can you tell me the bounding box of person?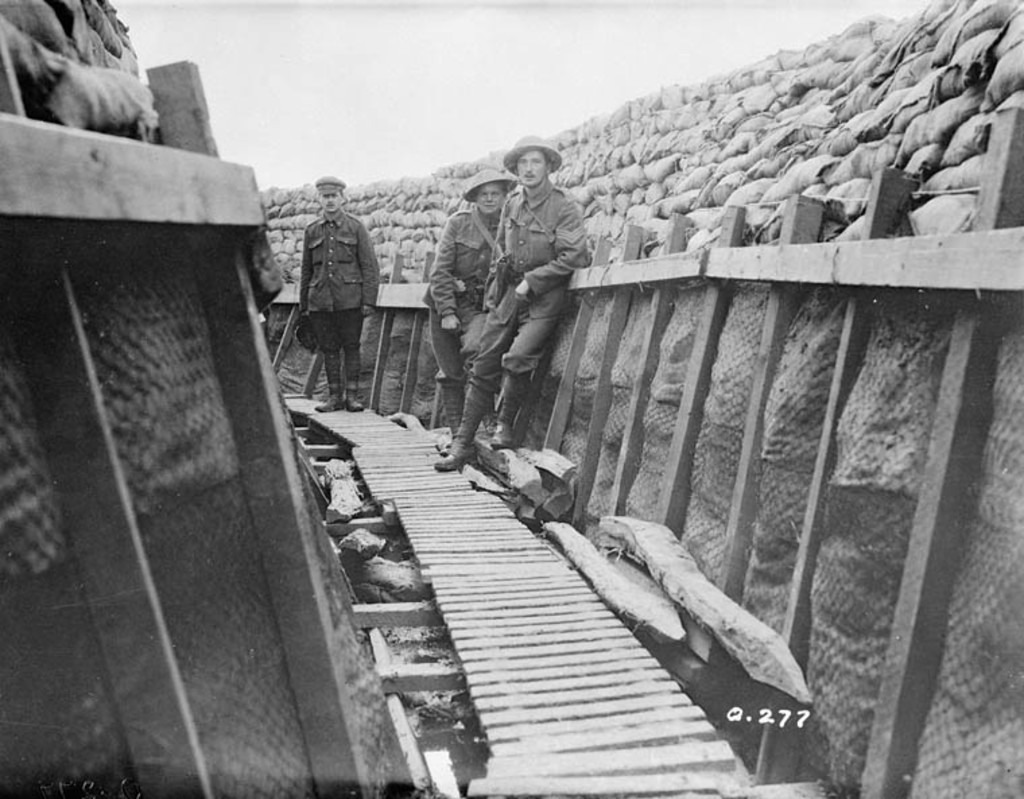
[284,163,373,410].
